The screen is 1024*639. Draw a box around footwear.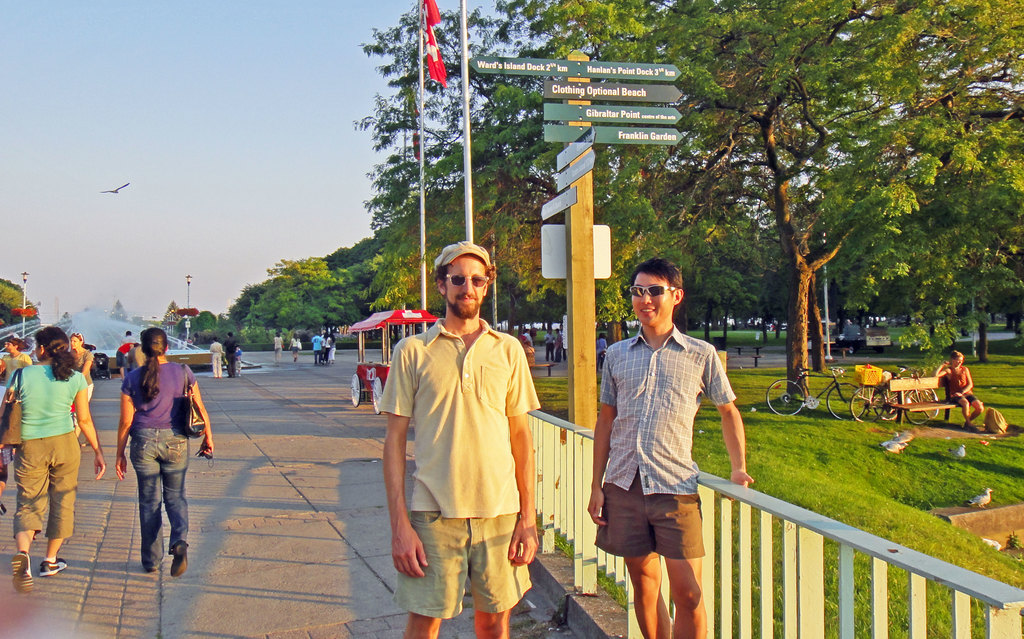
pyautogui.locateOnScreen(12, 549, 36, 595).
